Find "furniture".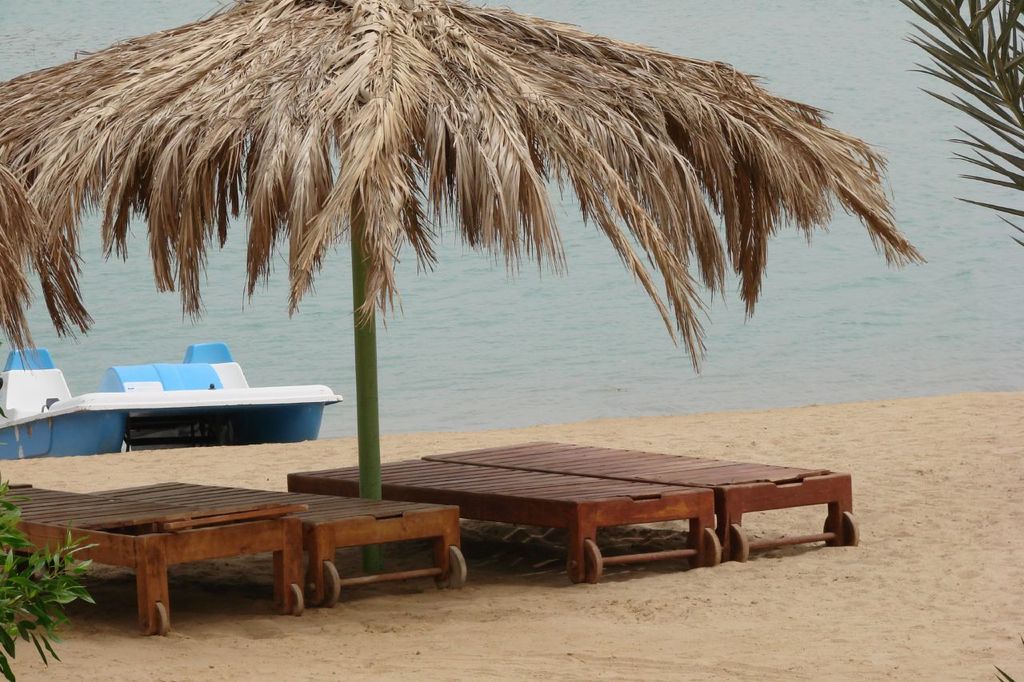
[0,482,310,640].
